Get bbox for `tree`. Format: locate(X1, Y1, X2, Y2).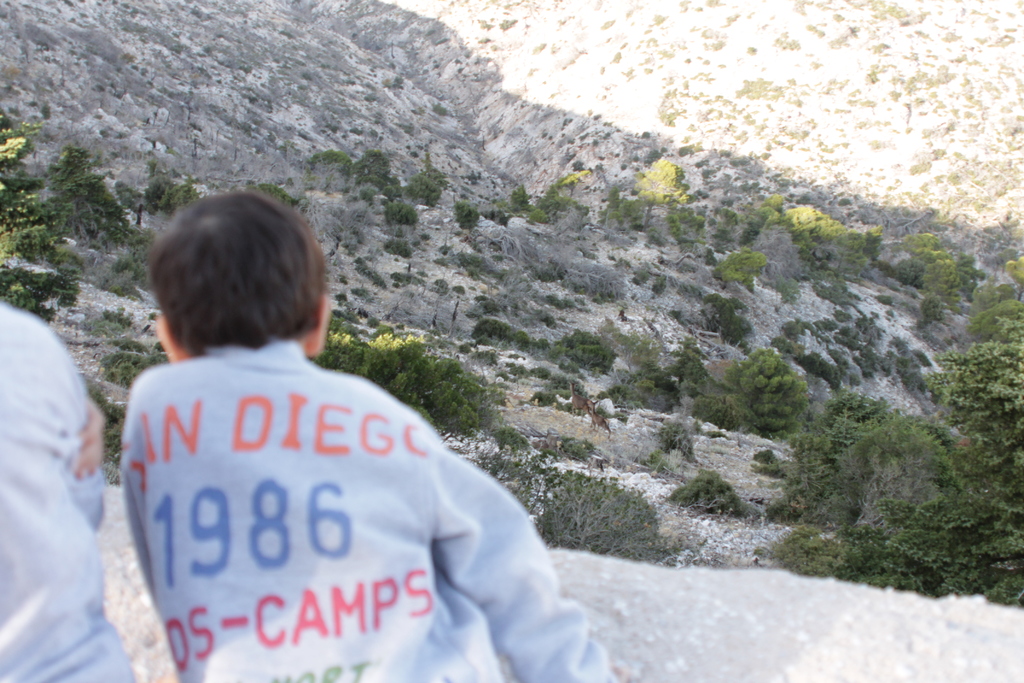
locate(721, 343, 834, 445).
